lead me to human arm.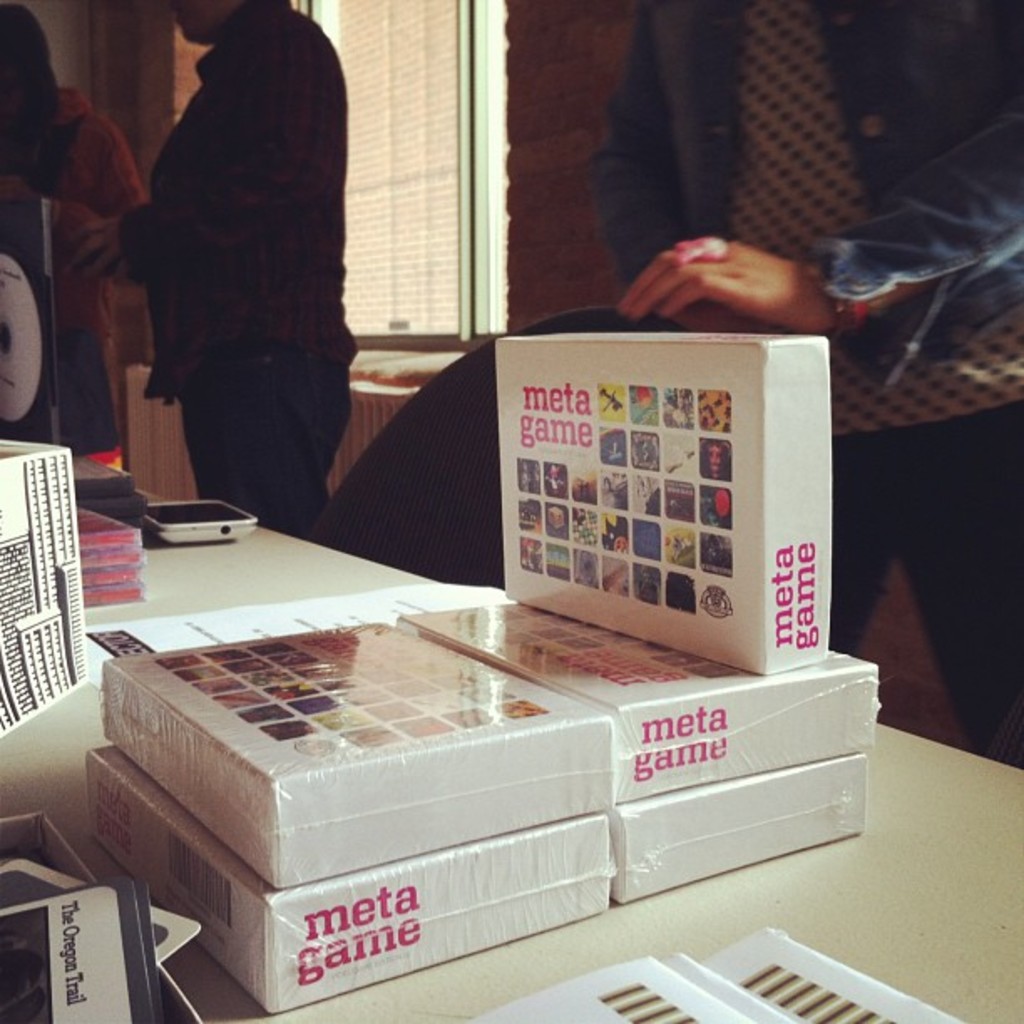
Lead to box(586, 0, 775, 340).
